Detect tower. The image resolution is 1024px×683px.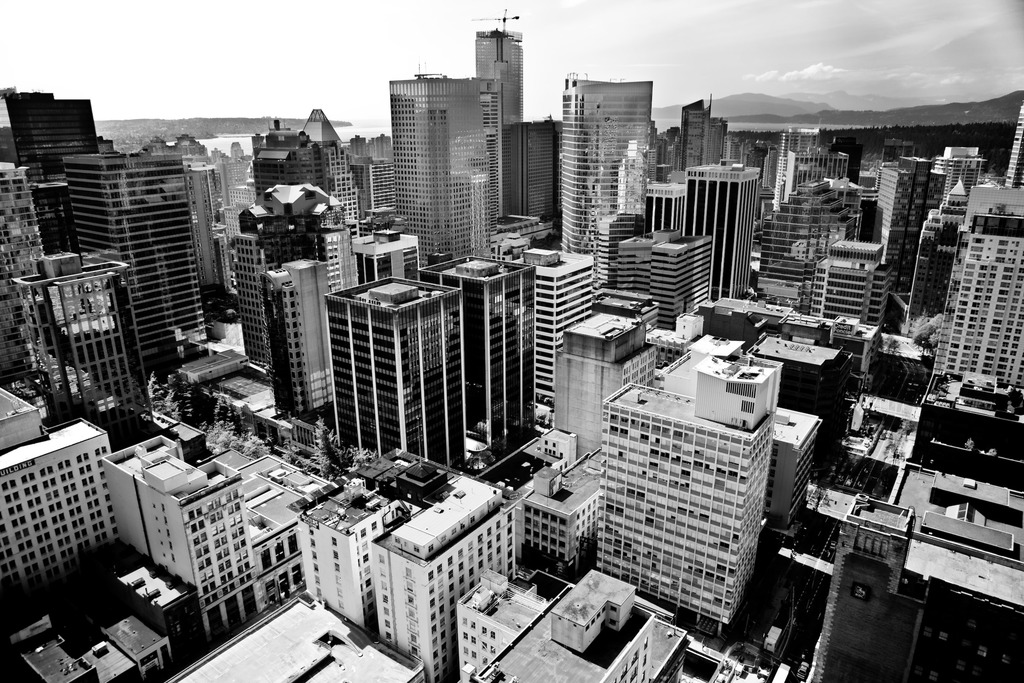
{"left": 862, "top": 150, "right": 940, "bottom": 301}.
